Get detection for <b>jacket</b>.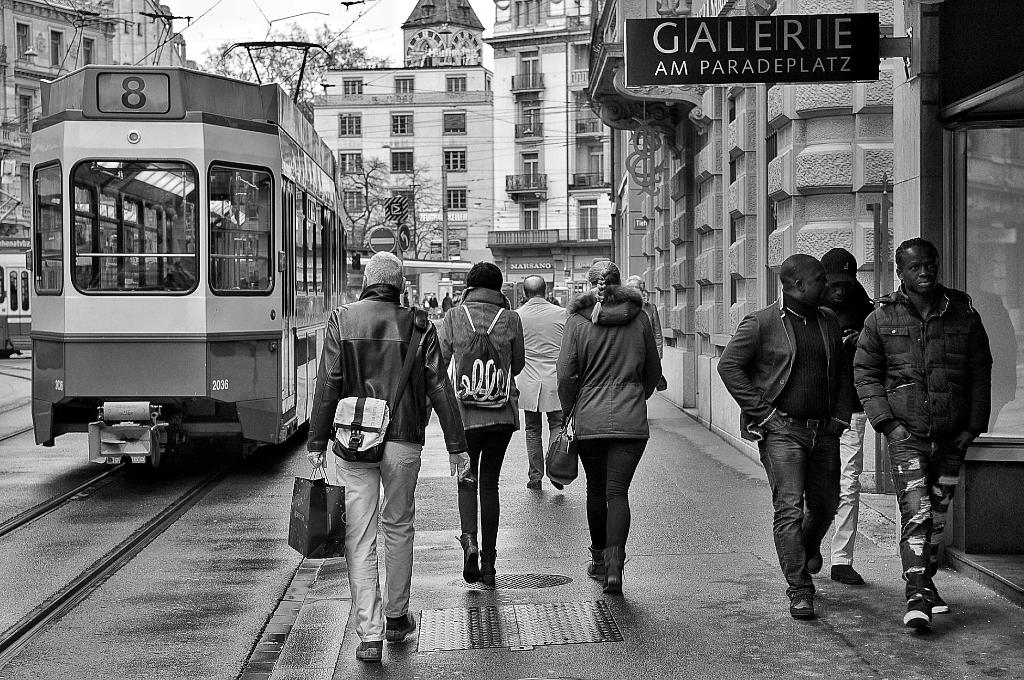
Detection: box=[307, 294, 469, 450].
